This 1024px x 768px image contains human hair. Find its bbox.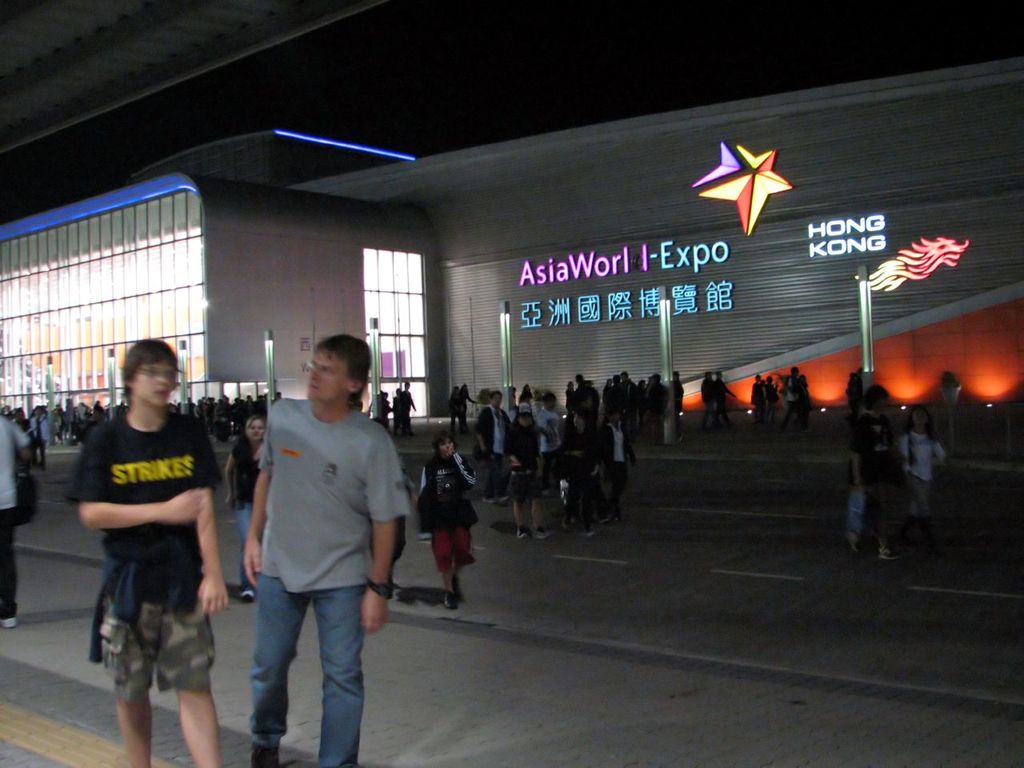
rect(490, 392, 504, 408).
